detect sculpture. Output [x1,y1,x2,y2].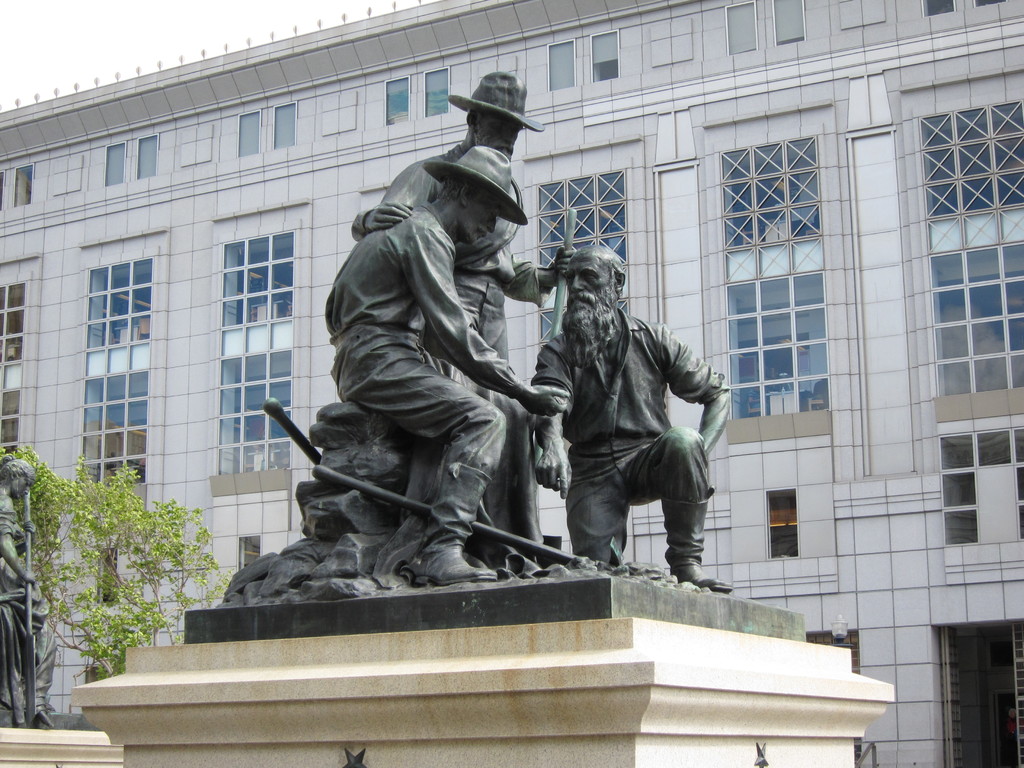
[0,438,90,739].
